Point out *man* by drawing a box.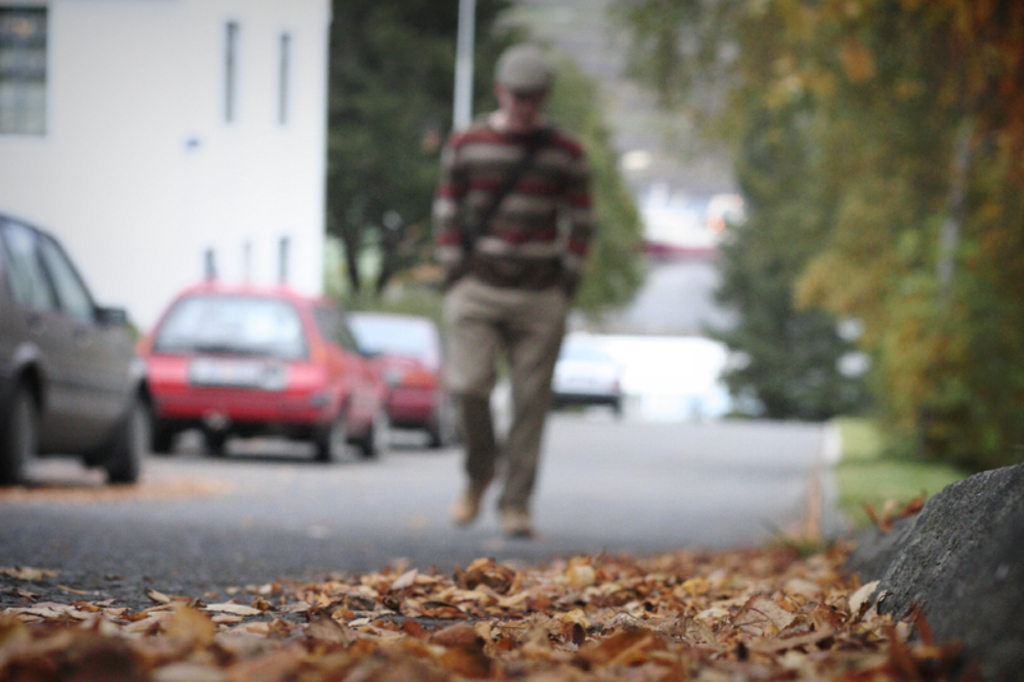
locate(403, 68, 612, 537).
